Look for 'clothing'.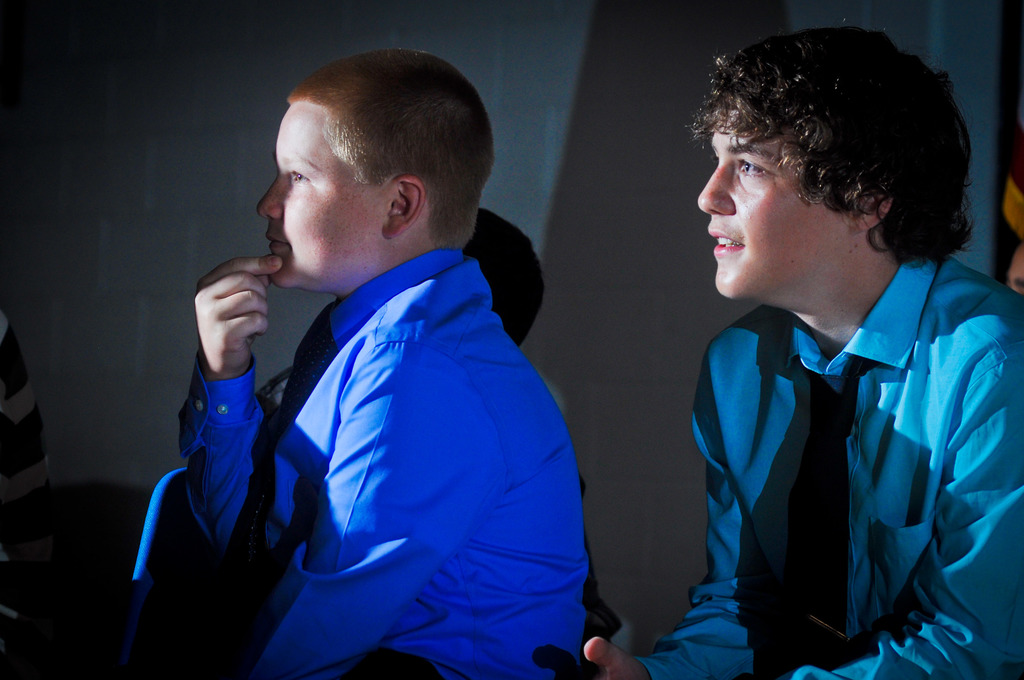
Found: BBox(627, 247, 1023, 679).
